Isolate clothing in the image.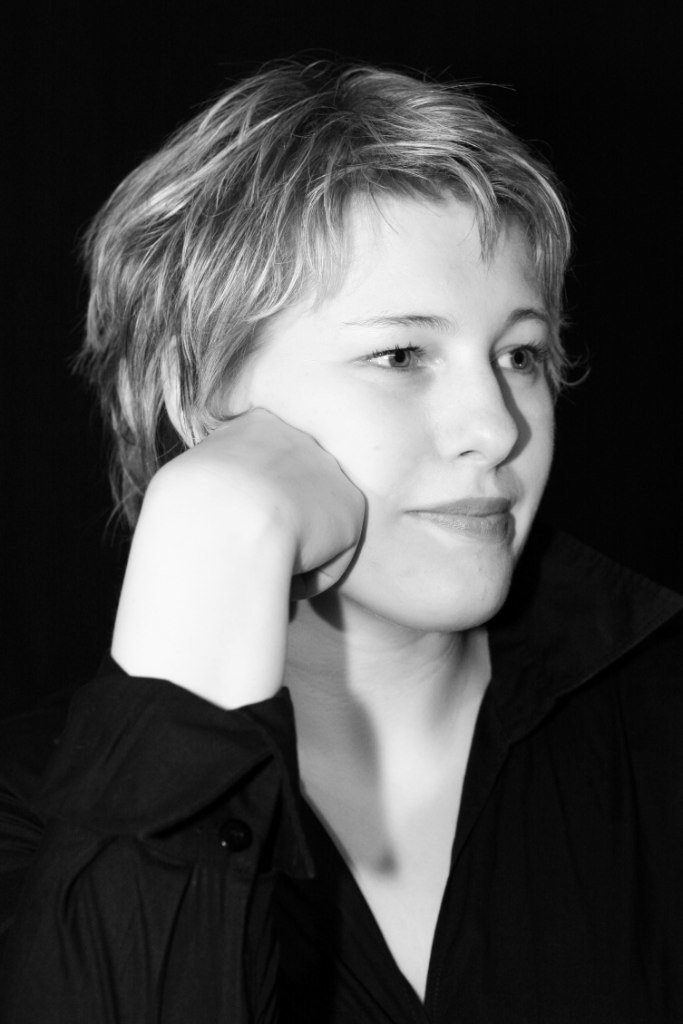
Isolated region: BBox(60, 540, 552, 1018).
